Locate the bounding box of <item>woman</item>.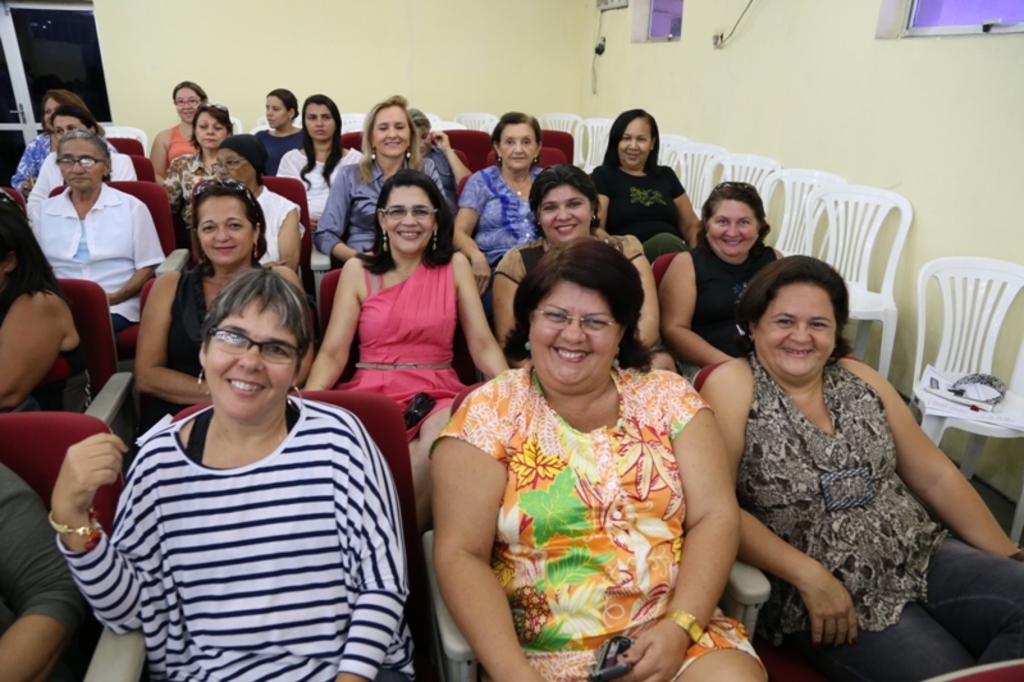
Bounding box: rect(654, 179, 780, 361).
